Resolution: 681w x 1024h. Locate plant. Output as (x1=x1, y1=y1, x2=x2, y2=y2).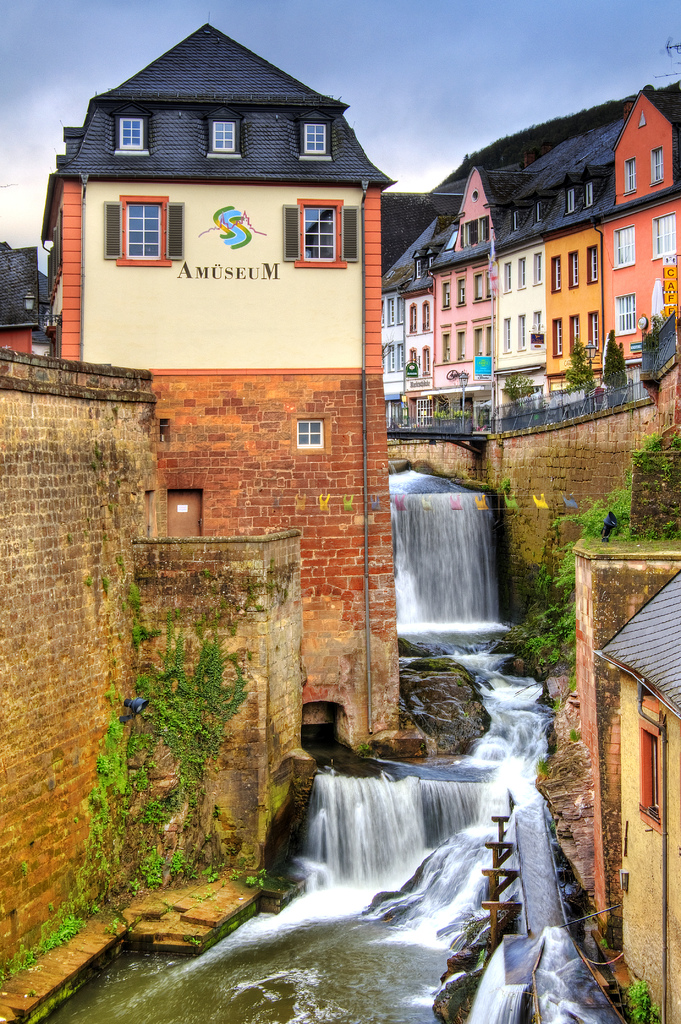
(x1=103, y1=572, x2=113, y2=598).
